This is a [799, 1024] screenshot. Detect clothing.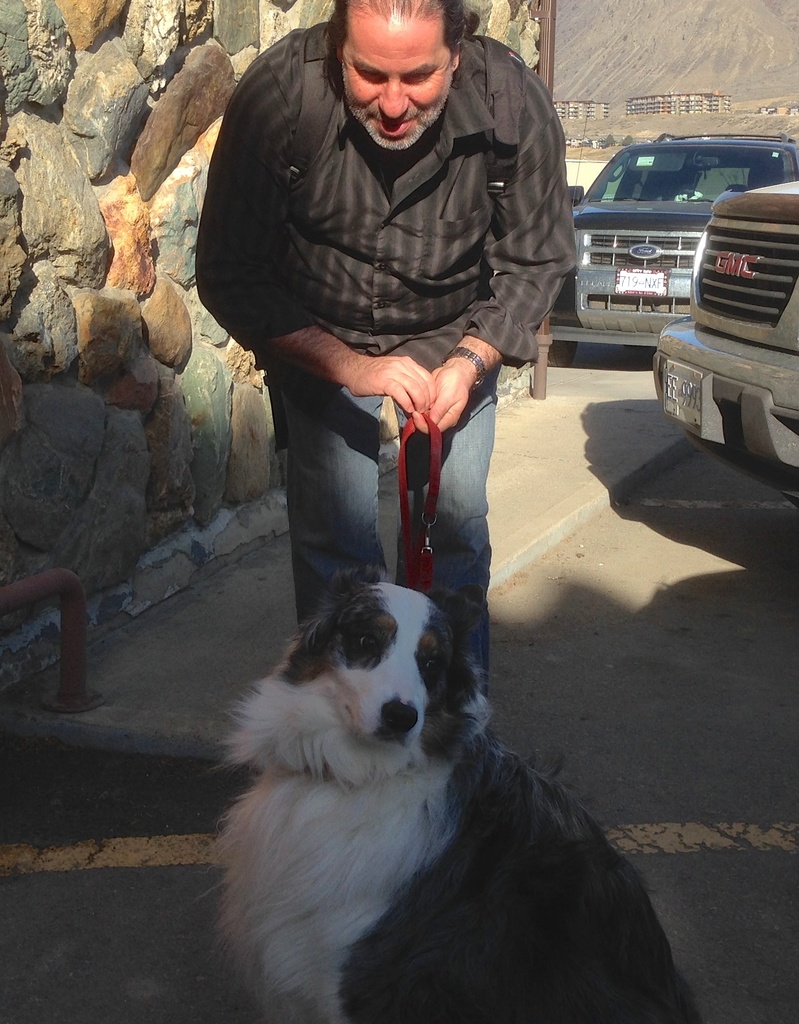
l=201, t=0, r=579, b=604.
